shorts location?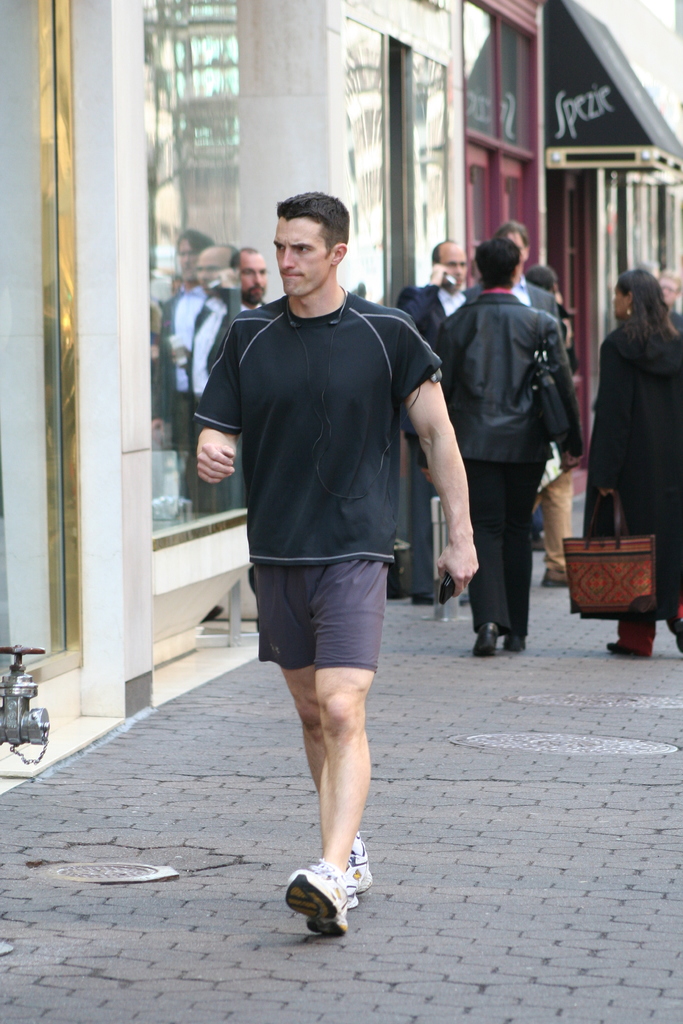
box(244, 558, 408, 673)
